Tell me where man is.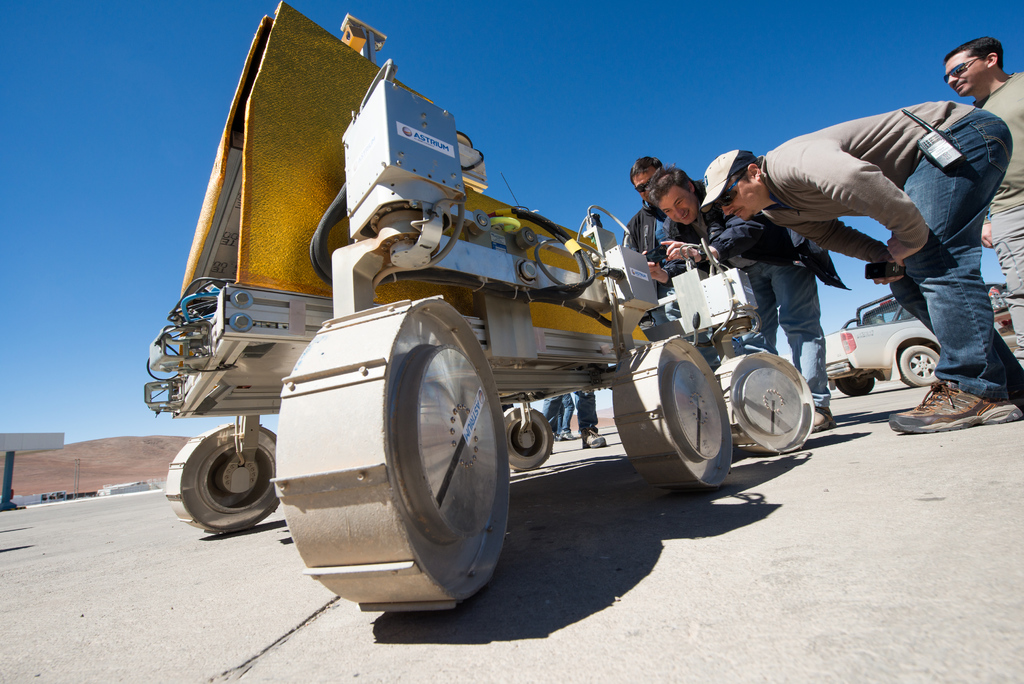
man is at bbox=[698, 124, 1015, 425].
